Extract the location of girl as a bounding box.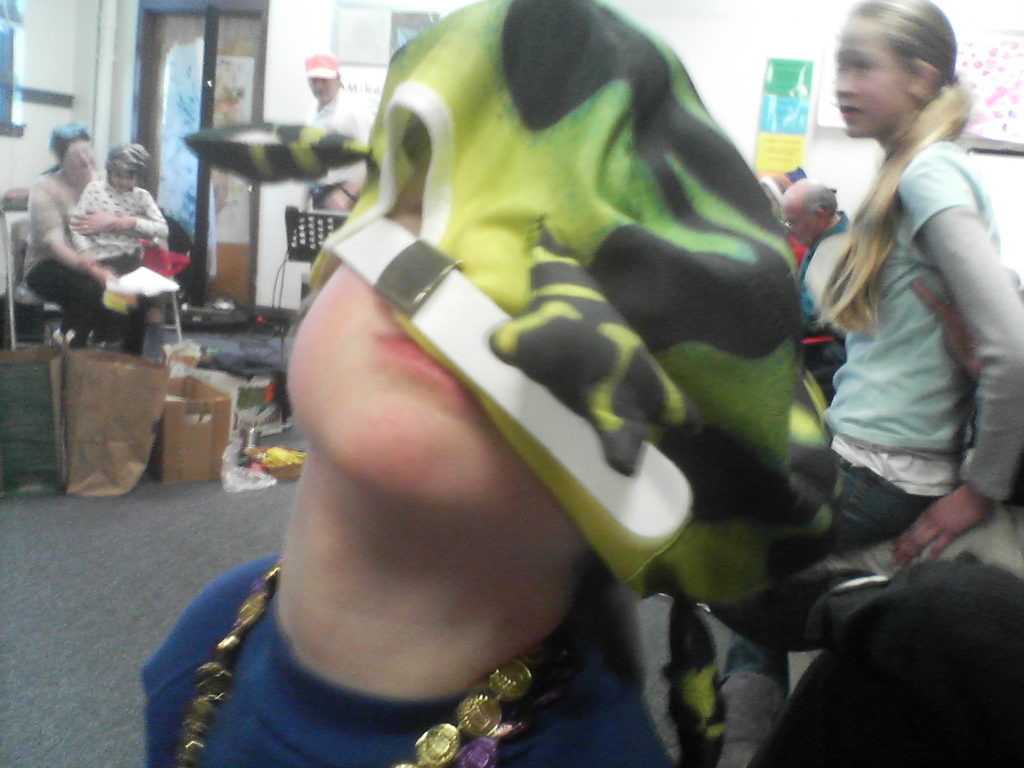
box=[64, 142, 170, 354].
